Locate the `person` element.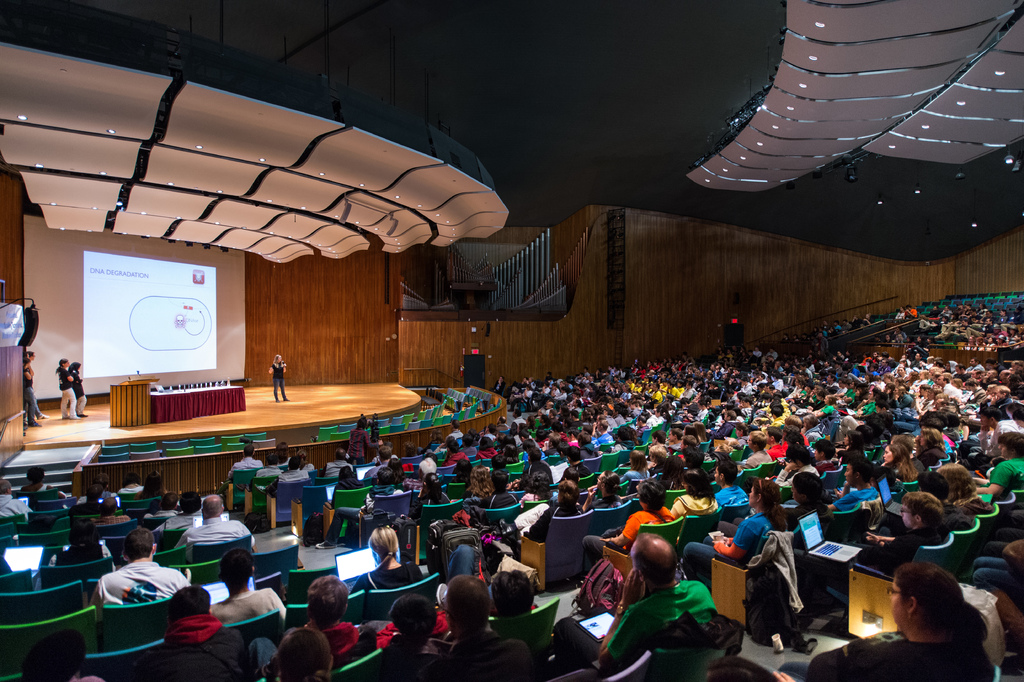
Element bbox: locate(200, 546, 289, 630).
